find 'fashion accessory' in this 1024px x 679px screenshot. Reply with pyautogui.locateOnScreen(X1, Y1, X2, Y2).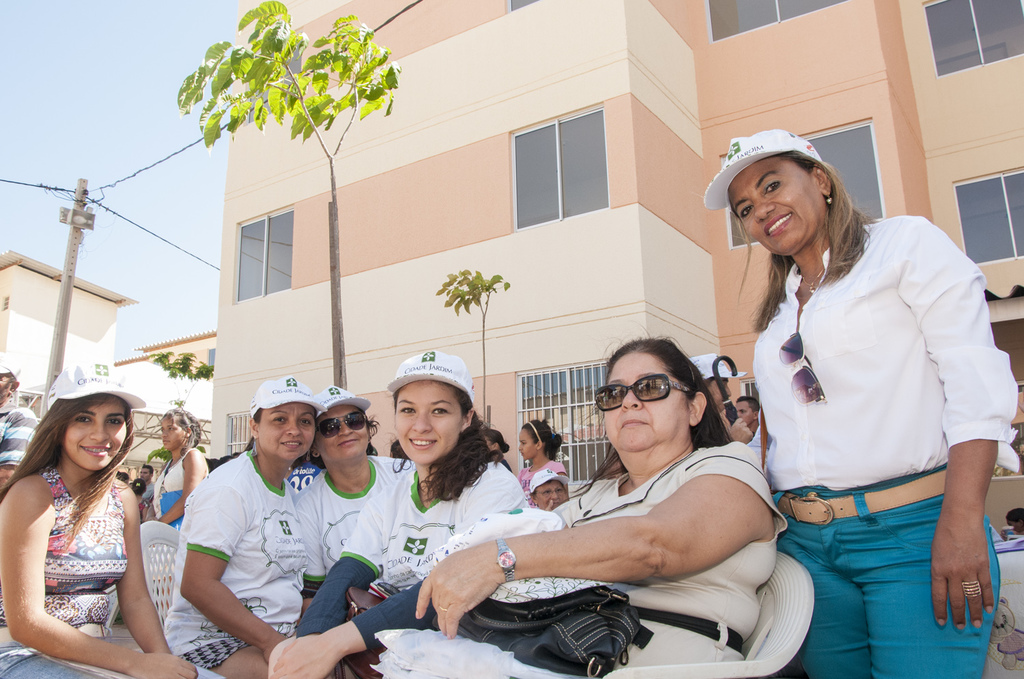
pyautogui.locateOnScreen(459, 584, 649, 678).
